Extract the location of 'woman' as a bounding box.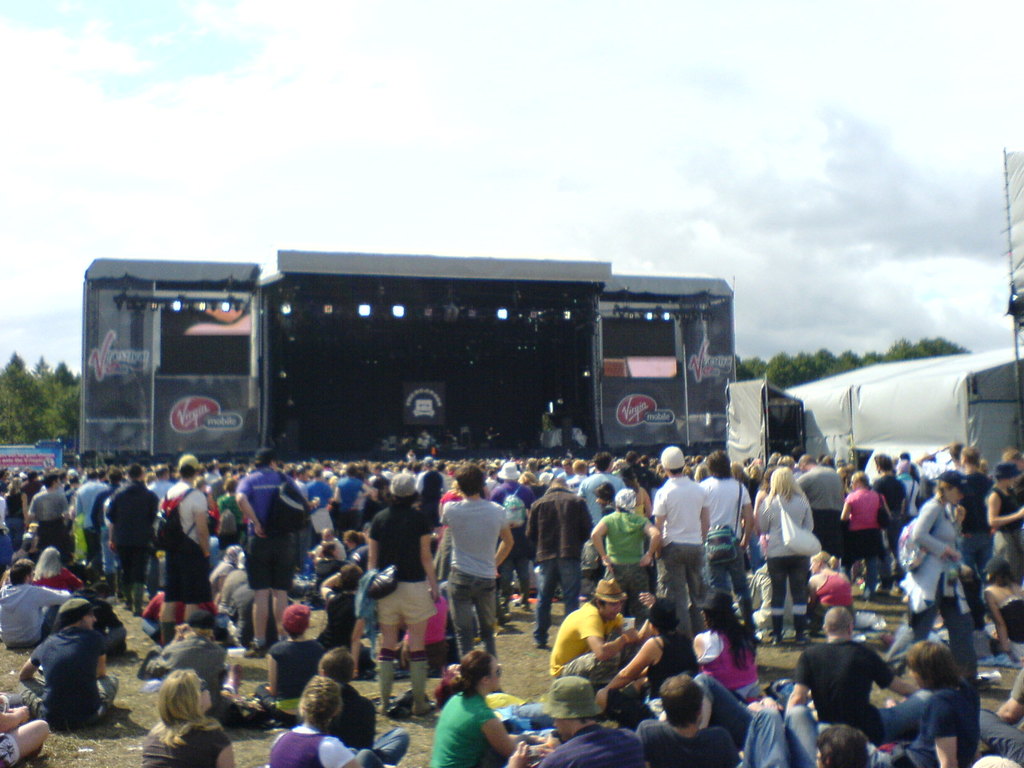
rect(5, 477, 26, 551).
